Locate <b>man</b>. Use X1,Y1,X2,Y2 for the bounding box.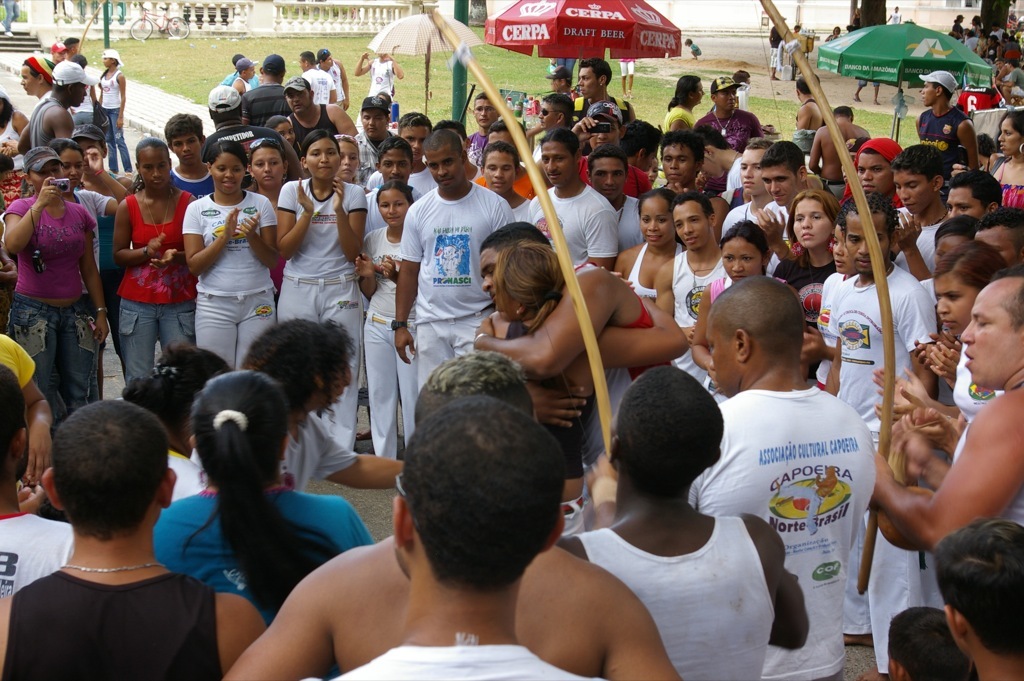
701,125,738,215.
